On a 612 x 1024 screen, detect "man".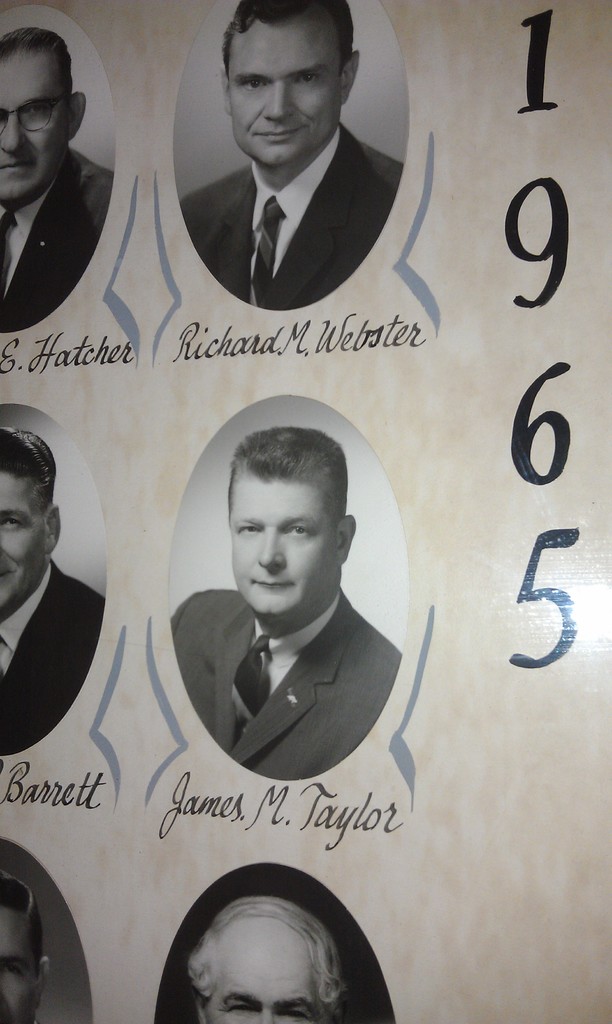
crop(159, 426, 402, 781).
